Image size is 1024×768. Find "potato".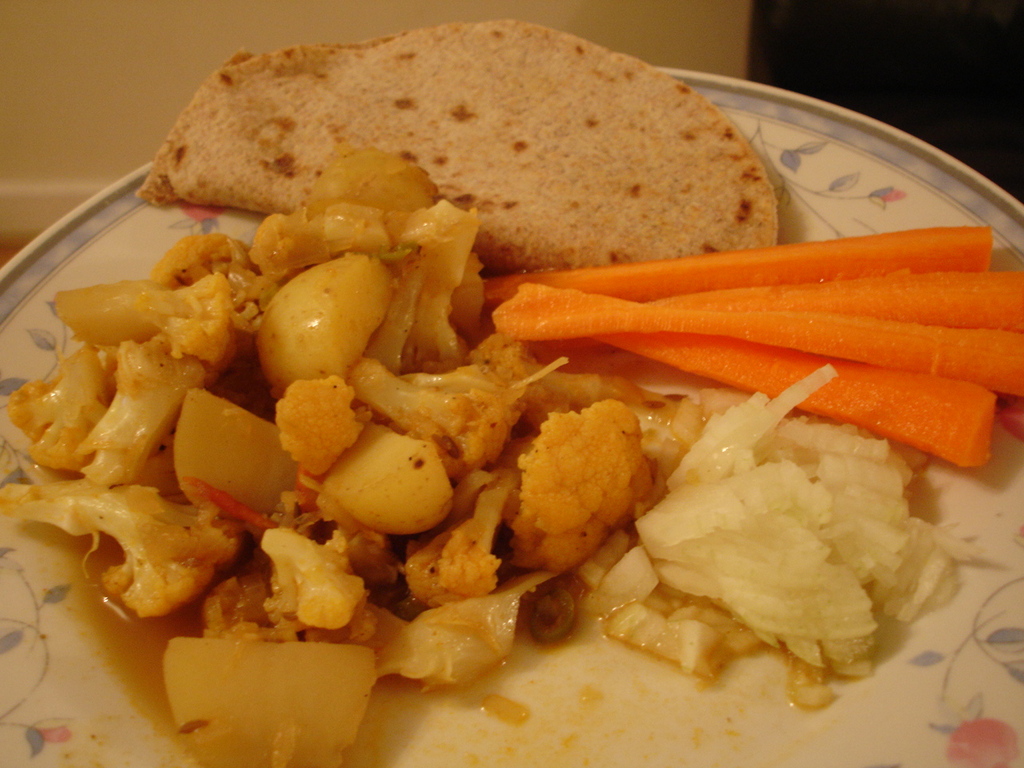
BBox(310, 146, 444, 210).
